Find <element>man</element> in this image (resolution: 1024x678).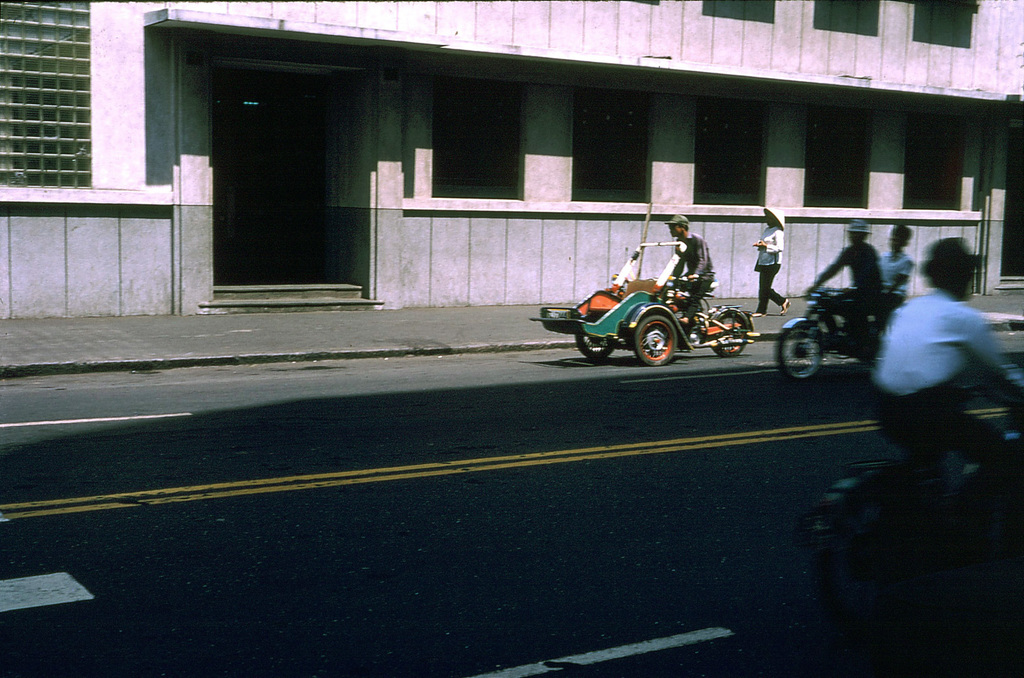
806,220,887,362.
